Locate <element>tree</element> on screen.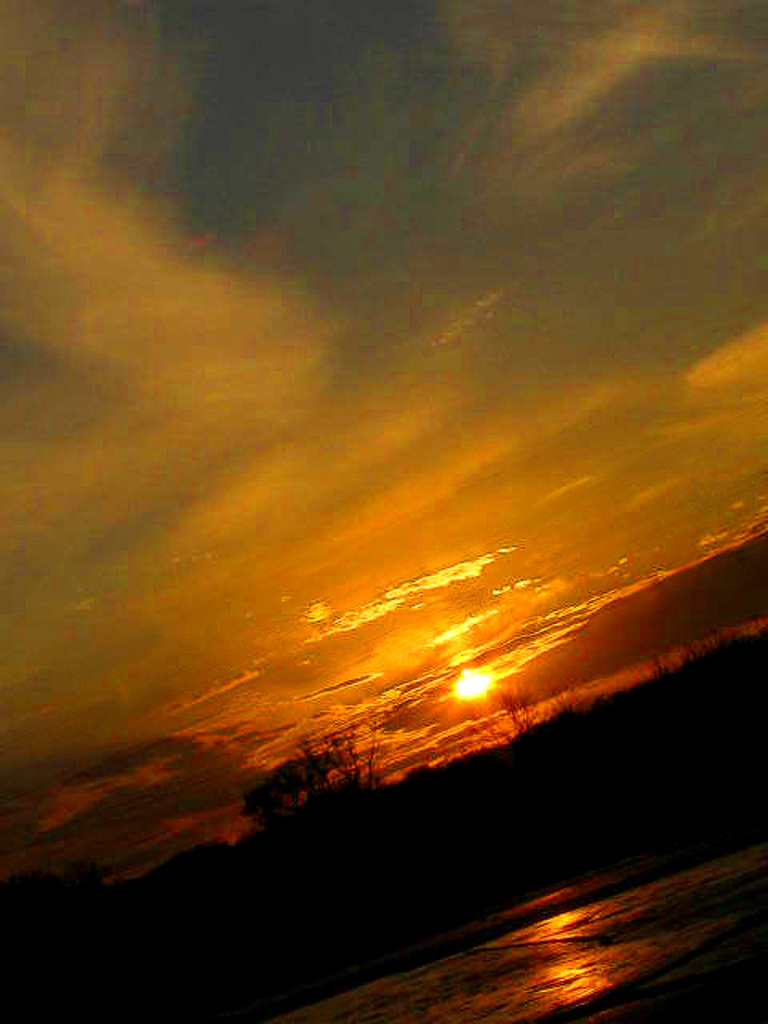
On screen at (x1=246, y1=755, x2=333, y2=842).
